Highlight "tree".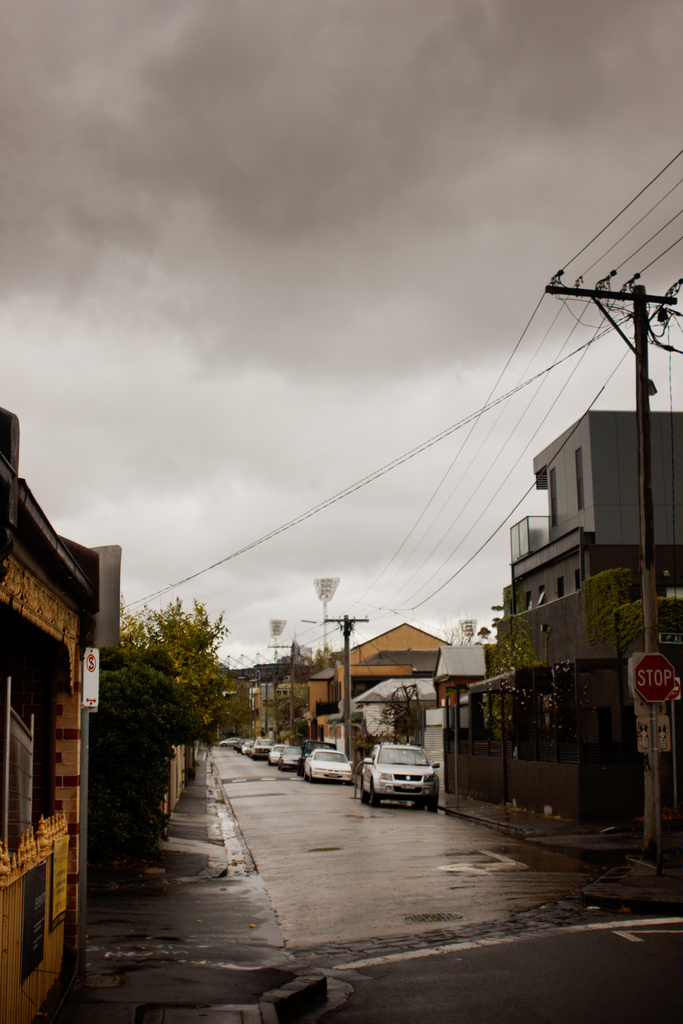
Highlighted region: l=119, t=599, r=261, b=740.
